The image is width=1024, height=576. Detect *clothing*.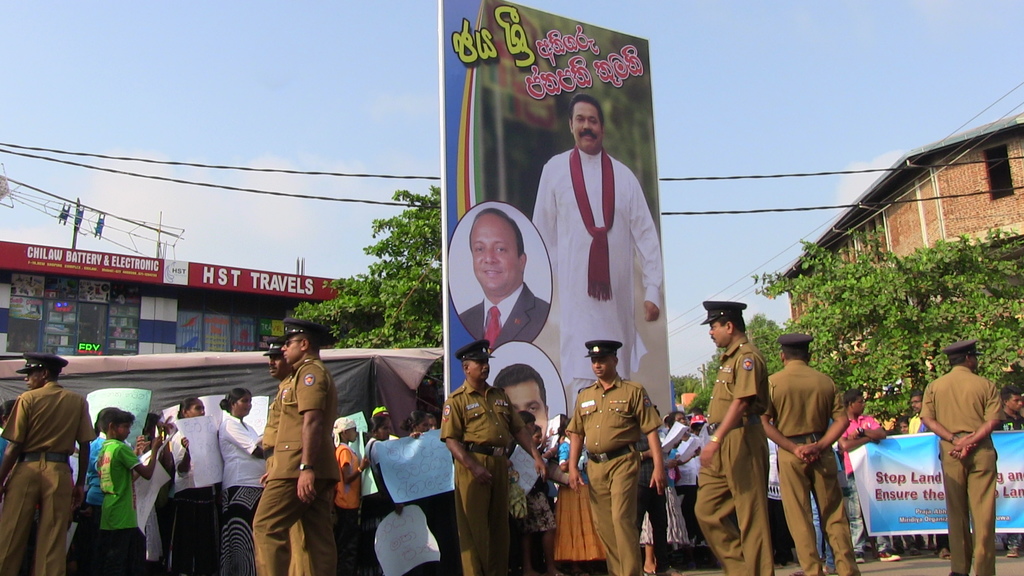
Detection: <region>70, 445, 90, 575</region>.
